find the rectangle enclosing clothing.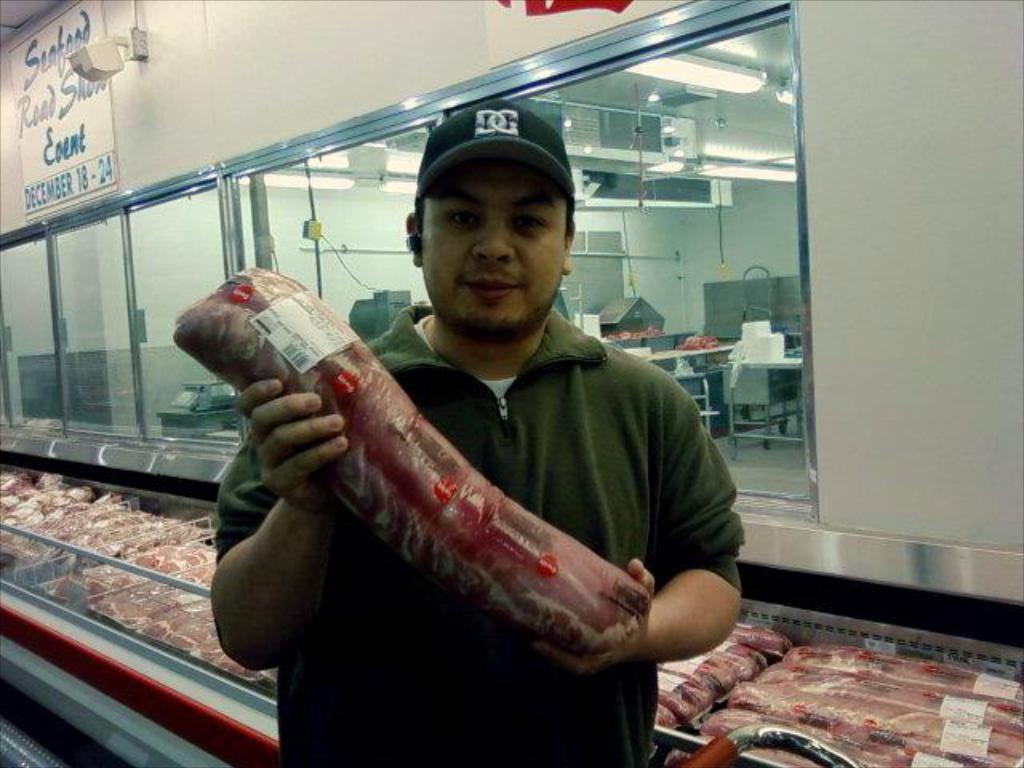
(218, 234, 723, 762).
